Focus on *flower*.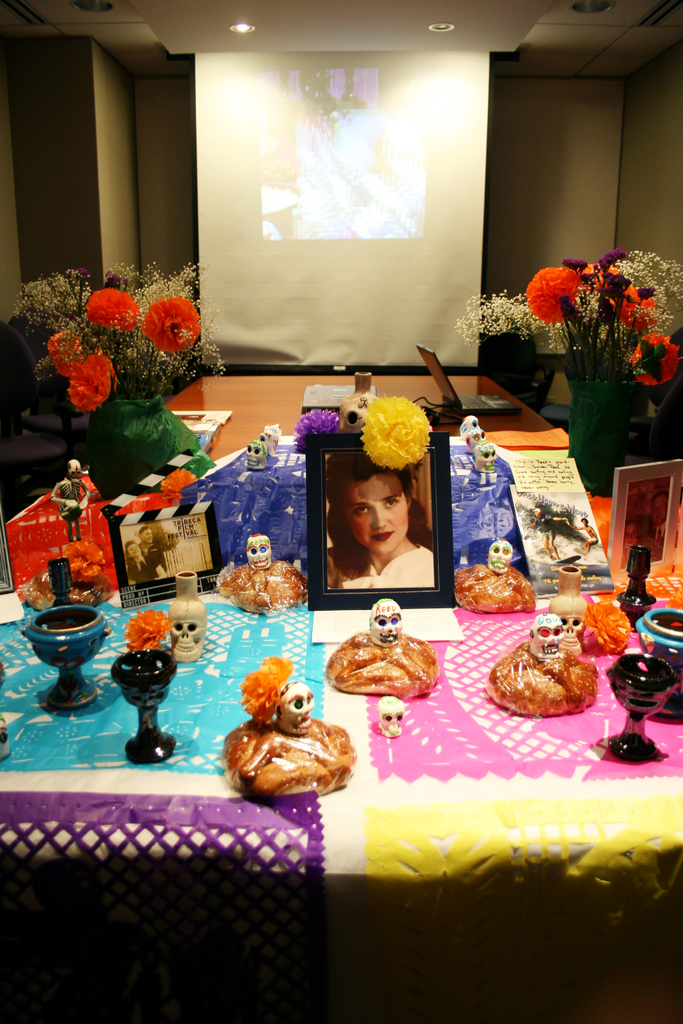
Focused at locate(80, 280, 142, 329).
